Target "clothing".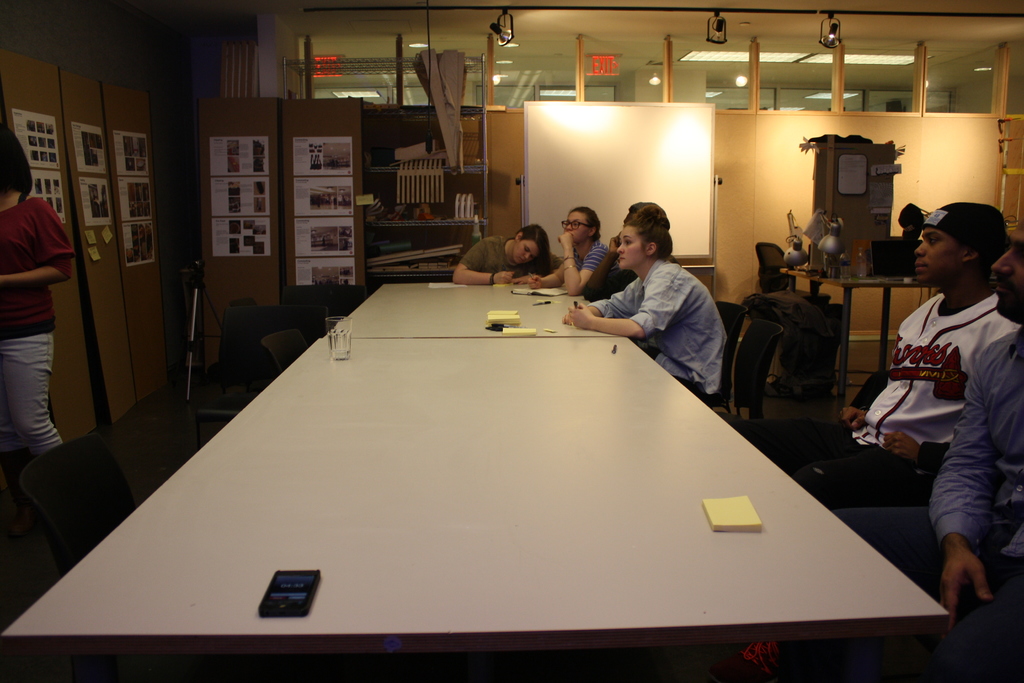
Target region: box(581, 256, 640, 304).
